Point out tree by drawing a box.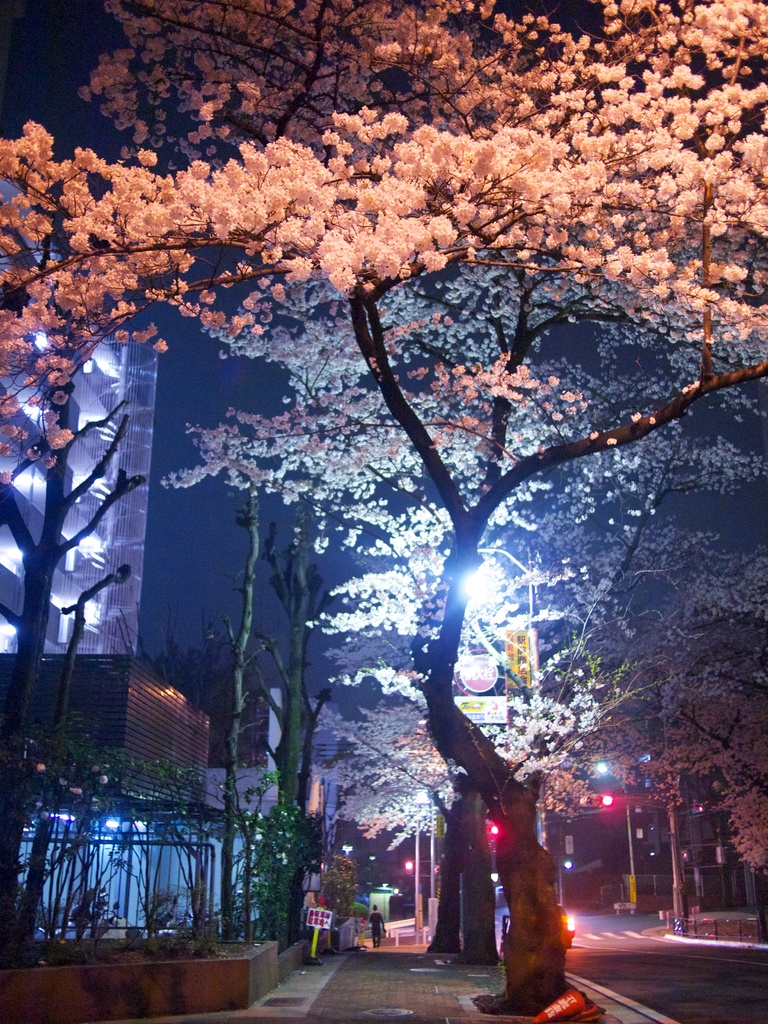
[x1=10, y1=120, x2=198, y2=786].
